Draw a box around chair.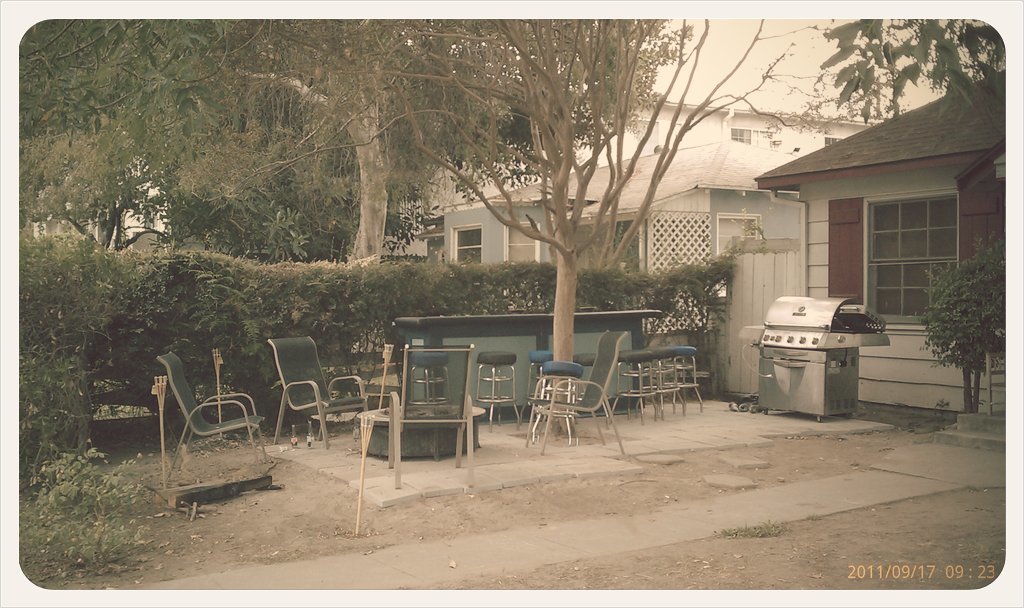
(x1=639, y1=345, x2=684, y2=426).
